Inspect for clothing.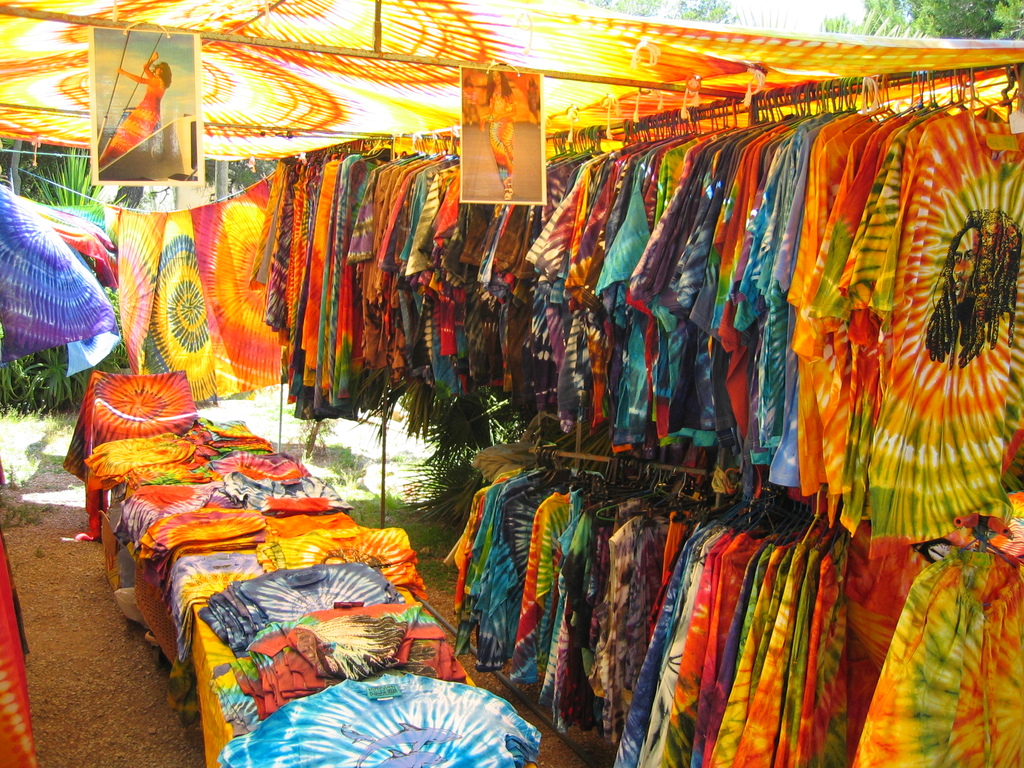
Inspection: (140, 498, 250, 560).
